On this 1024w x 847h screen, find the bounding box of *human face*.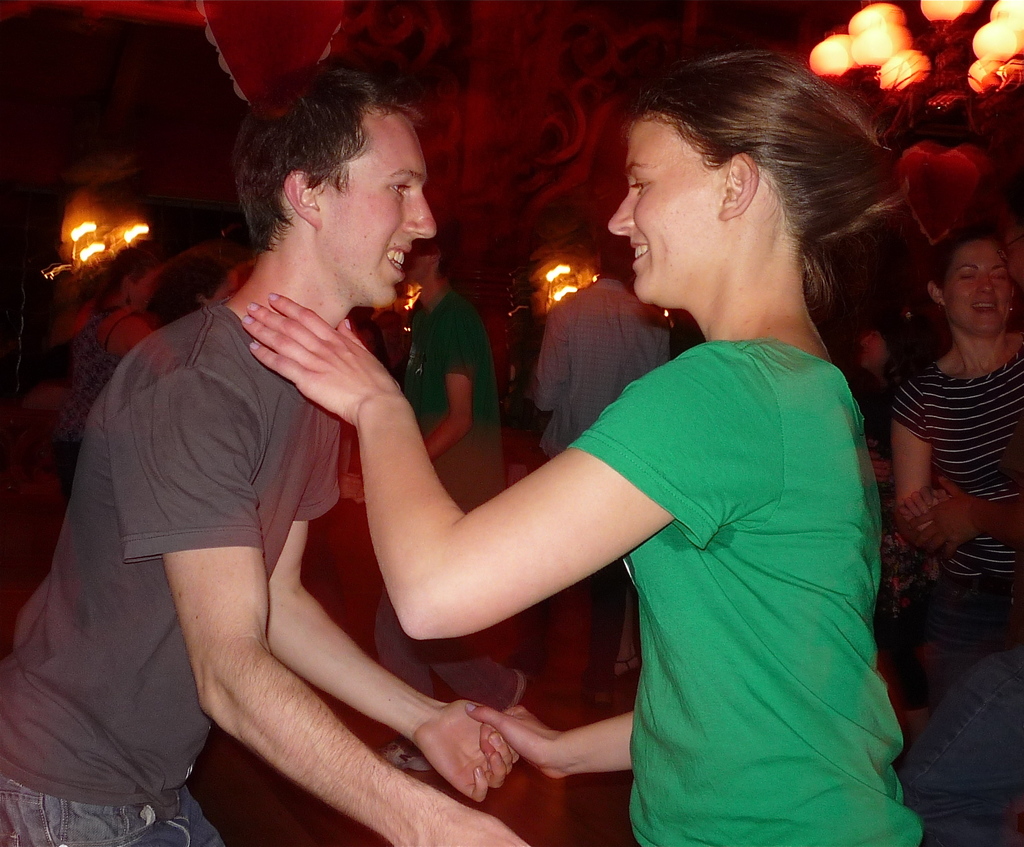
Bounding box: pyautogui.locateOnScreen(611, 122, 724, 307).
